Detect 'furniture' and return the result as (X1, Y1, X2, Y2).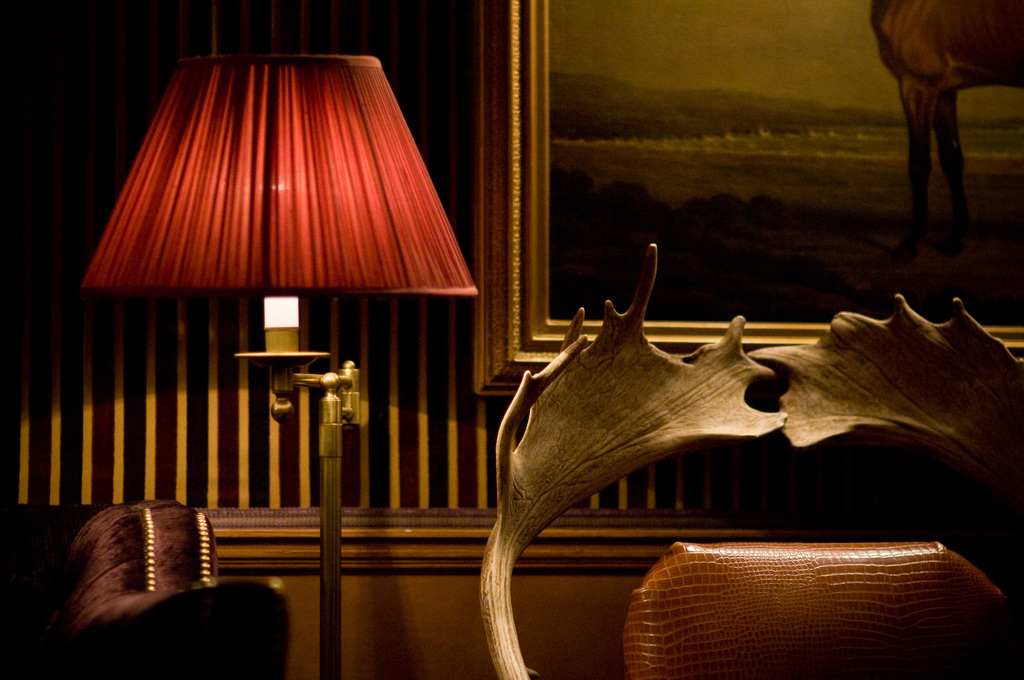
(621, 539, 1023, 679).
